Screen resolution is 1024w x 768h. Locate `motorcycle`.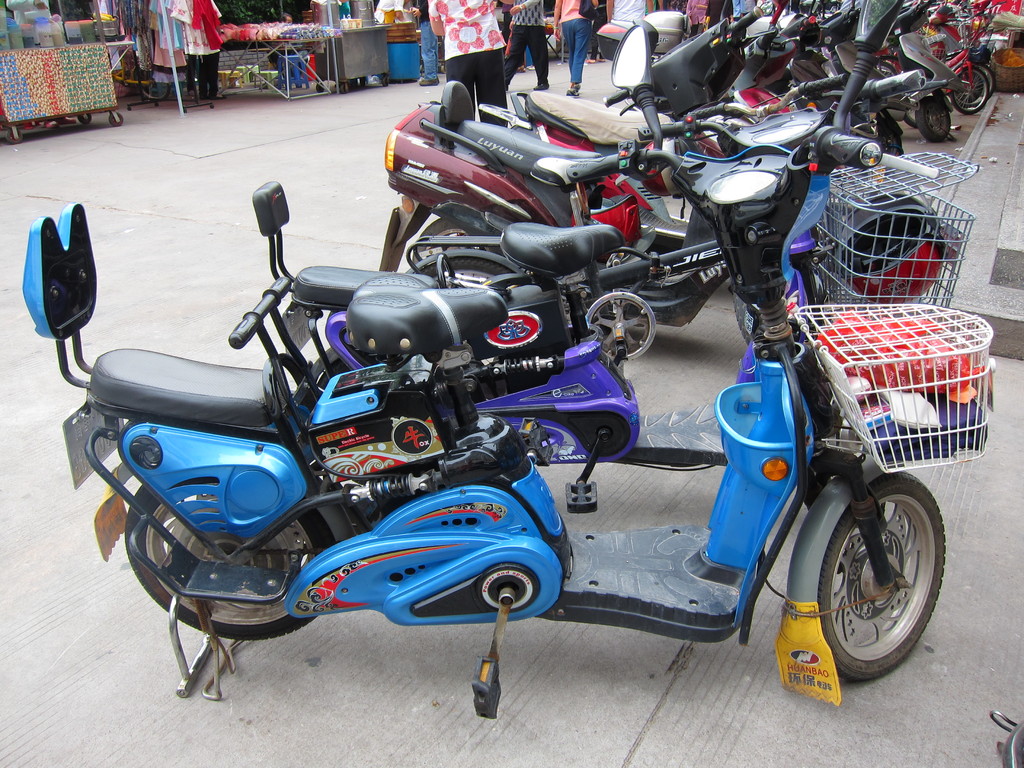
(20,203,945,698).
